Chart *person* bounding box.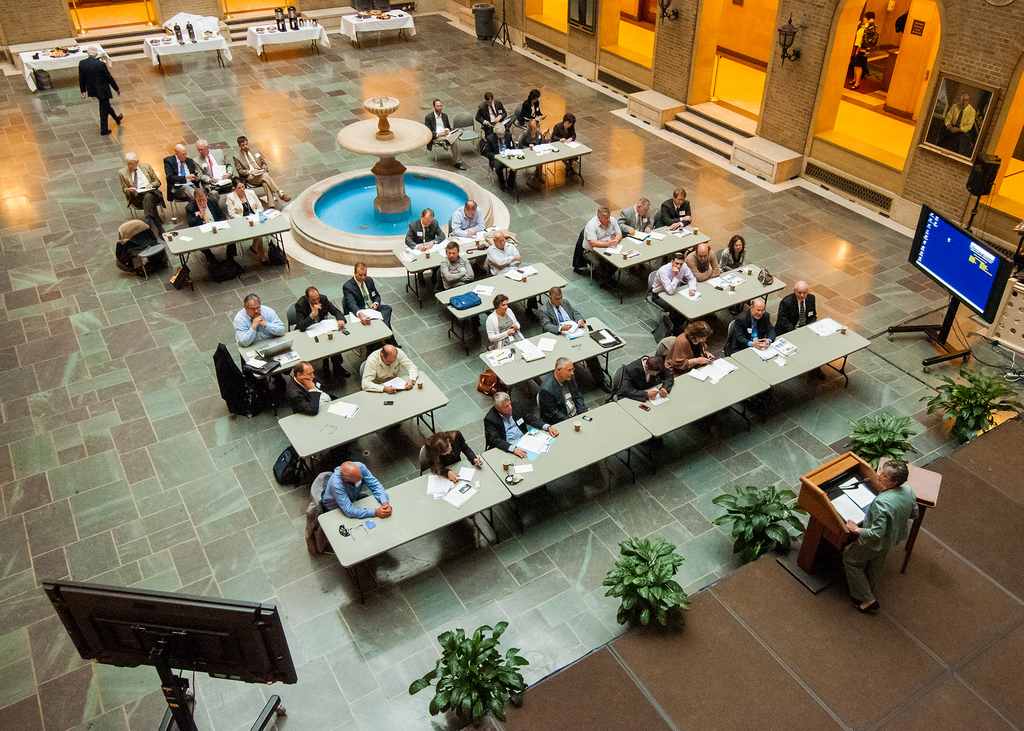
Charted: <box>451,201,488,237</box>.
